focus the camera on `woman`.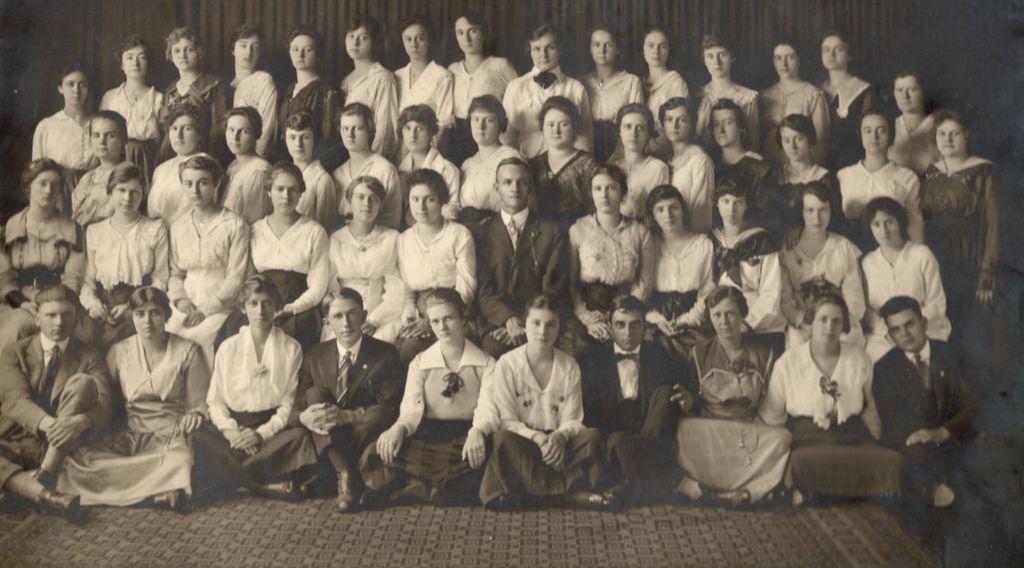
Focus region: [left=57, top=278, right=200, bottom=516].
